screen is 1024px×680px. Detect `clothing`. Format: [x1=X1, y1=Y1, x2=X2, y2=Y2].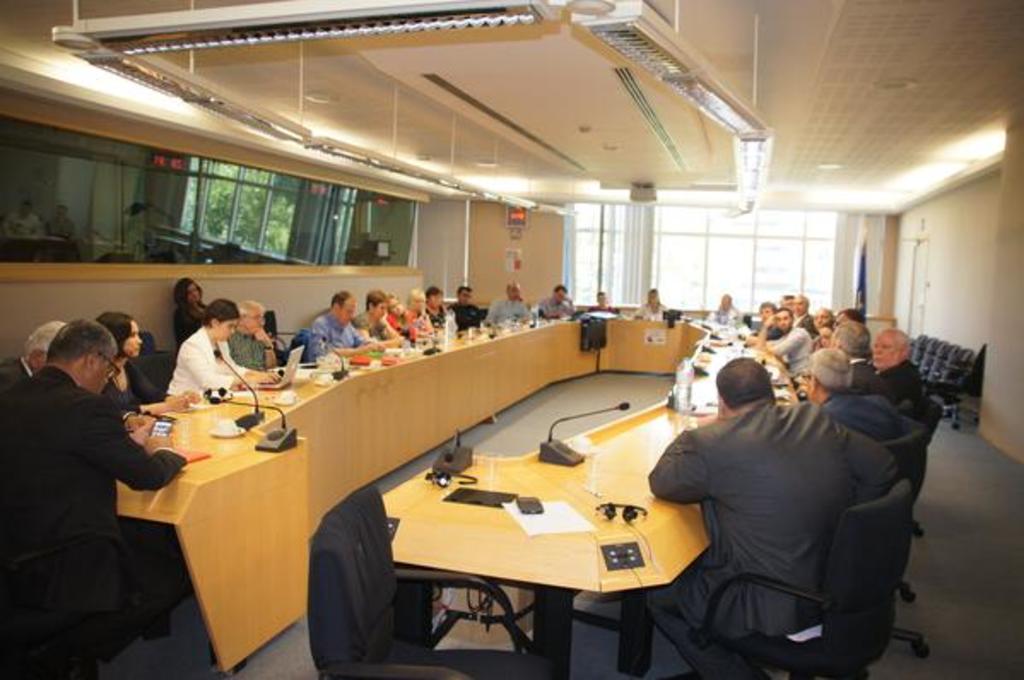
[x1=591, y1=308, x2=610, y2=311].
